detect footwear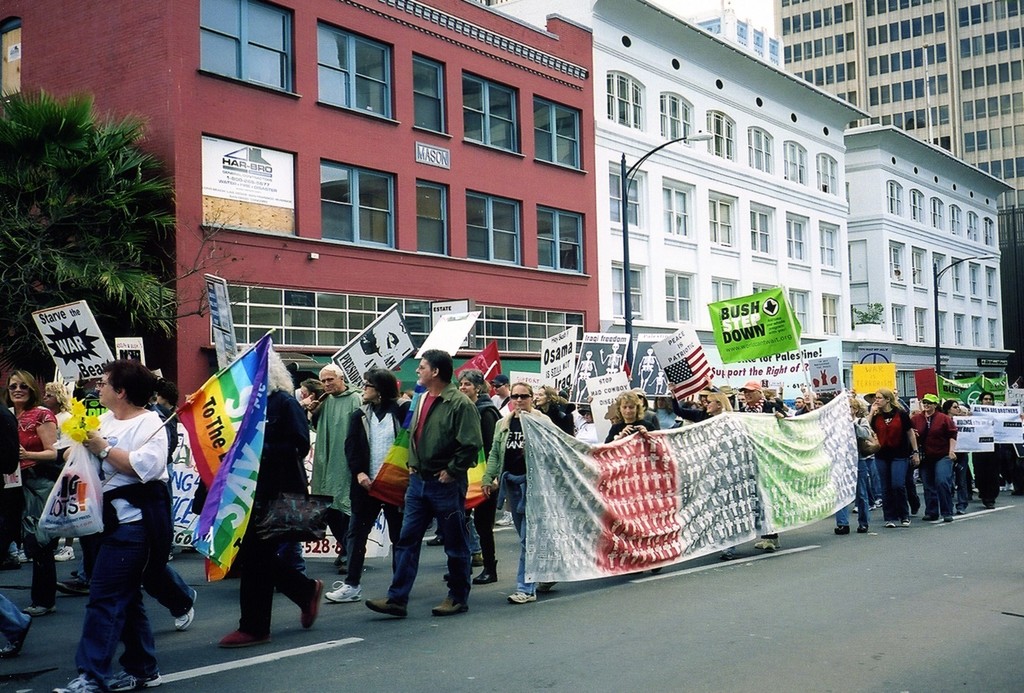
BBox(854, 497, 866, 511)
